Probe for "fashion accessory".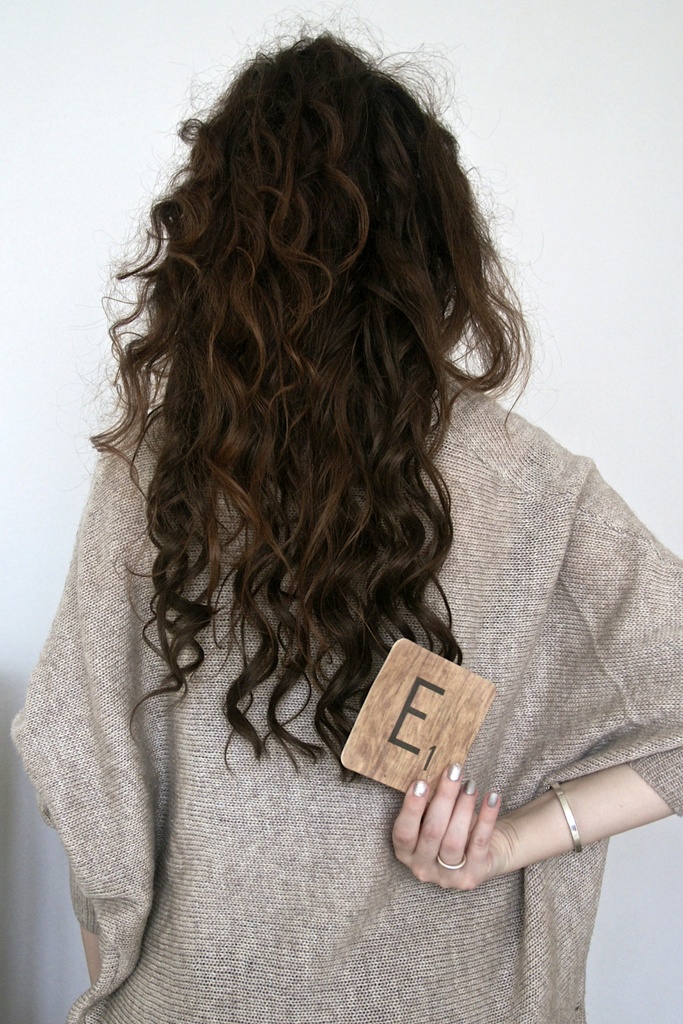
Probe result: left=447, top=762, right=461, bottom=779.
